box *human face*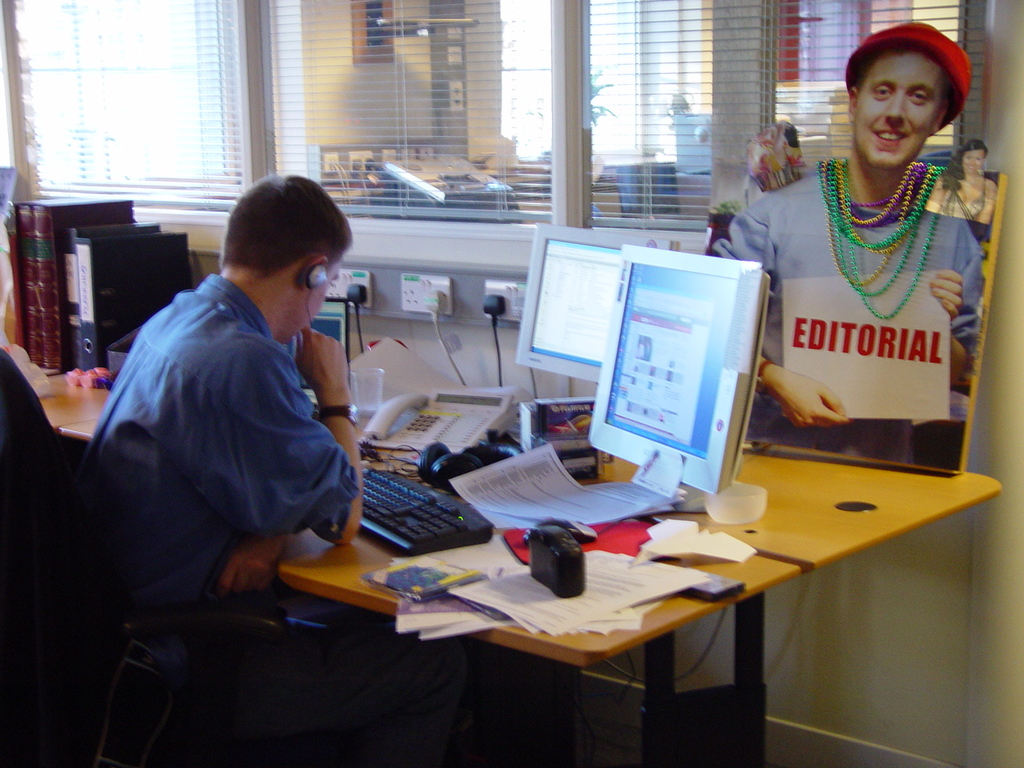
857:51:946:165
